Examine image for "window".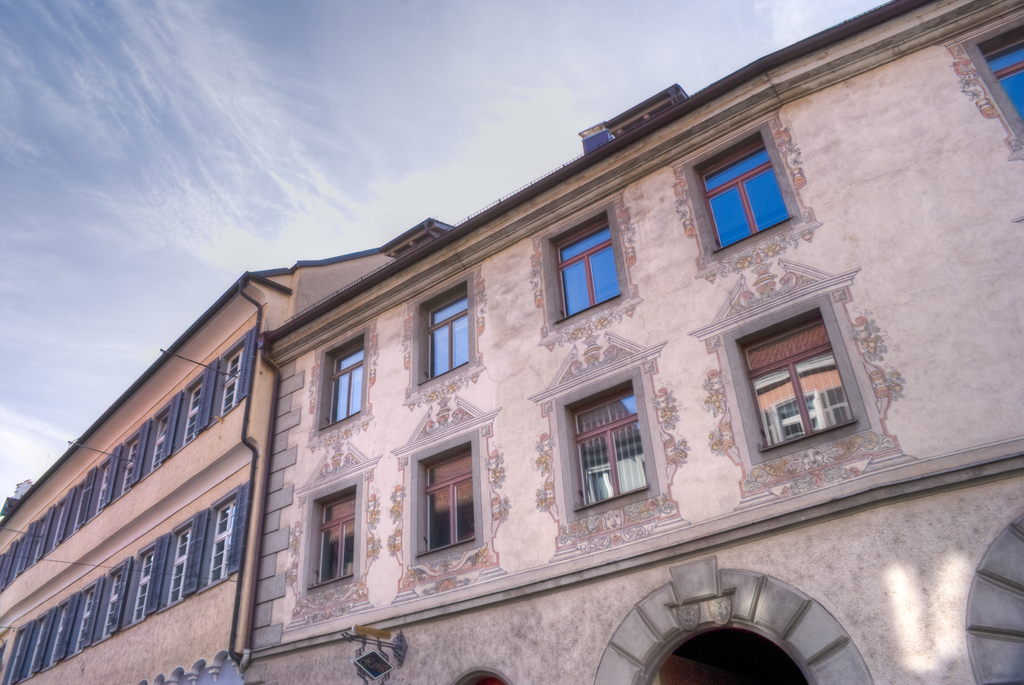
Examination result: <region>685, 118, 803, 260</region>.
